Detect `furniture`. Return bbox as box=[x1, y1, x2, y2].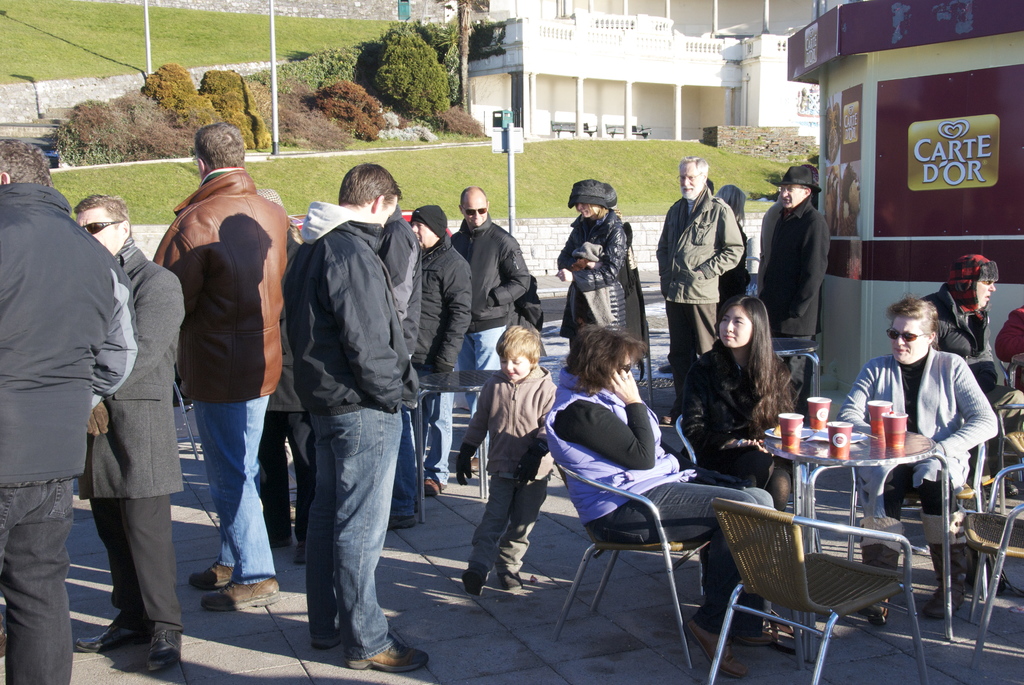
box=[764, 425, 956, 640].
